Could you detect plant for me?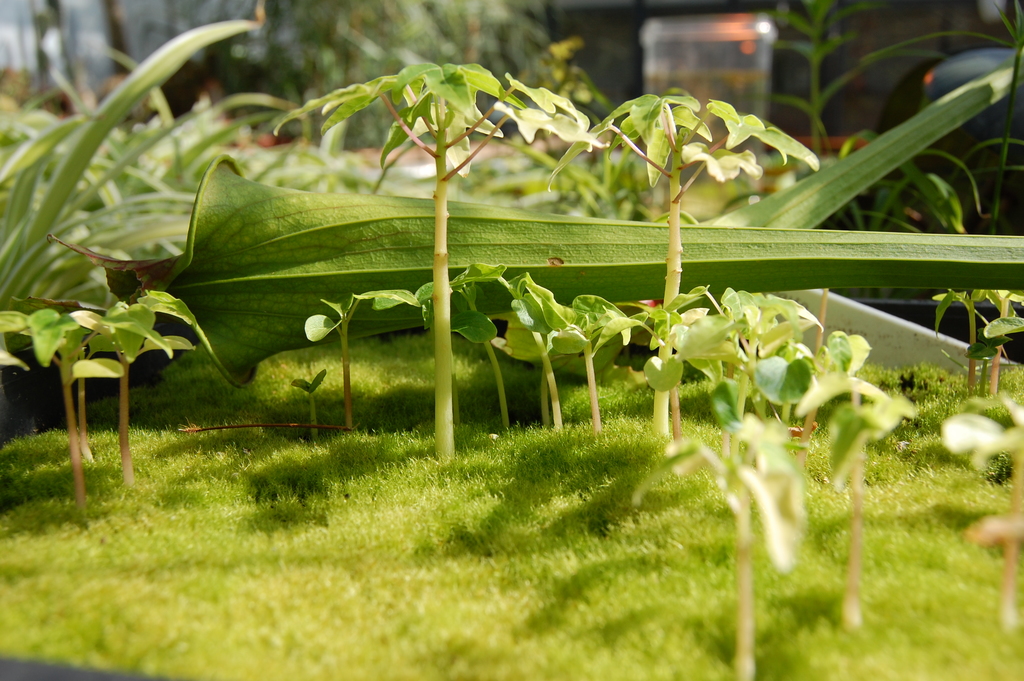
Detection result: [left=664, top=410, right=808, bottom=677].
